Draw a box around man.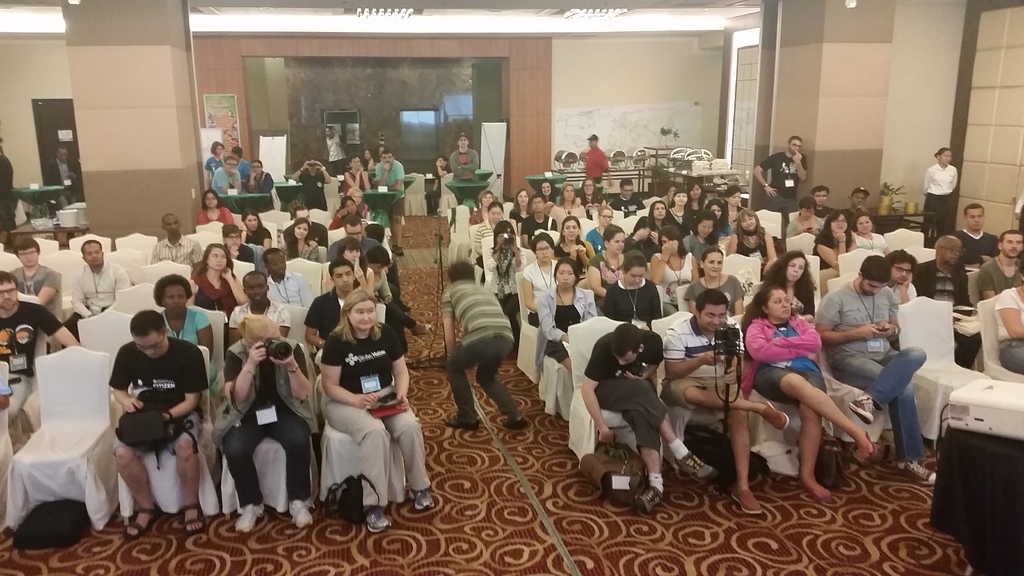
{"left": 57, "top": 237, "right": 137, "bottom": 348}.
